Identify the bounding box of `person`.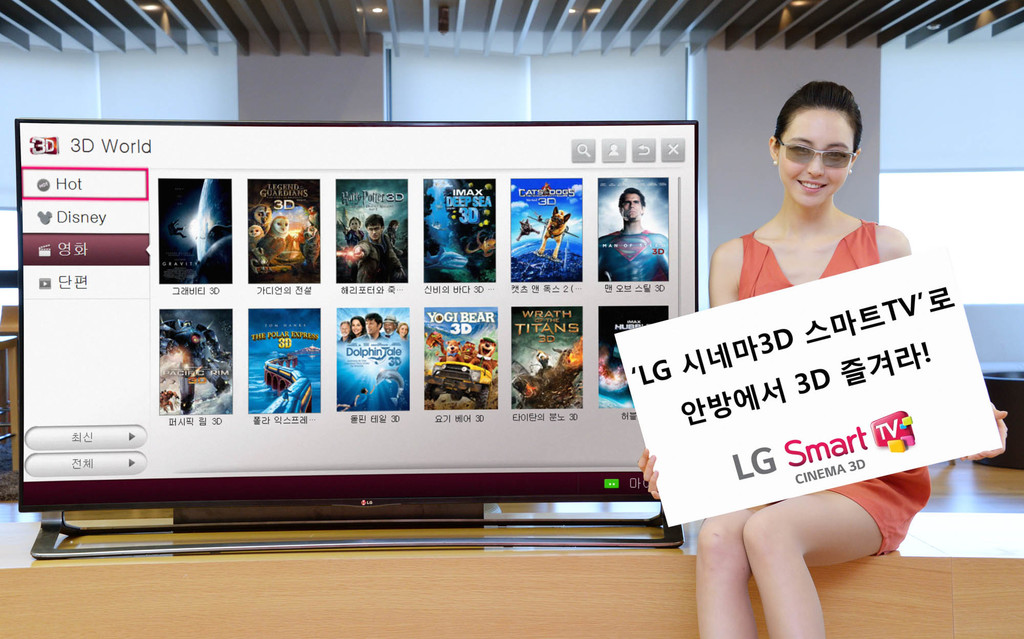
region(348, 214, 401, 282).
